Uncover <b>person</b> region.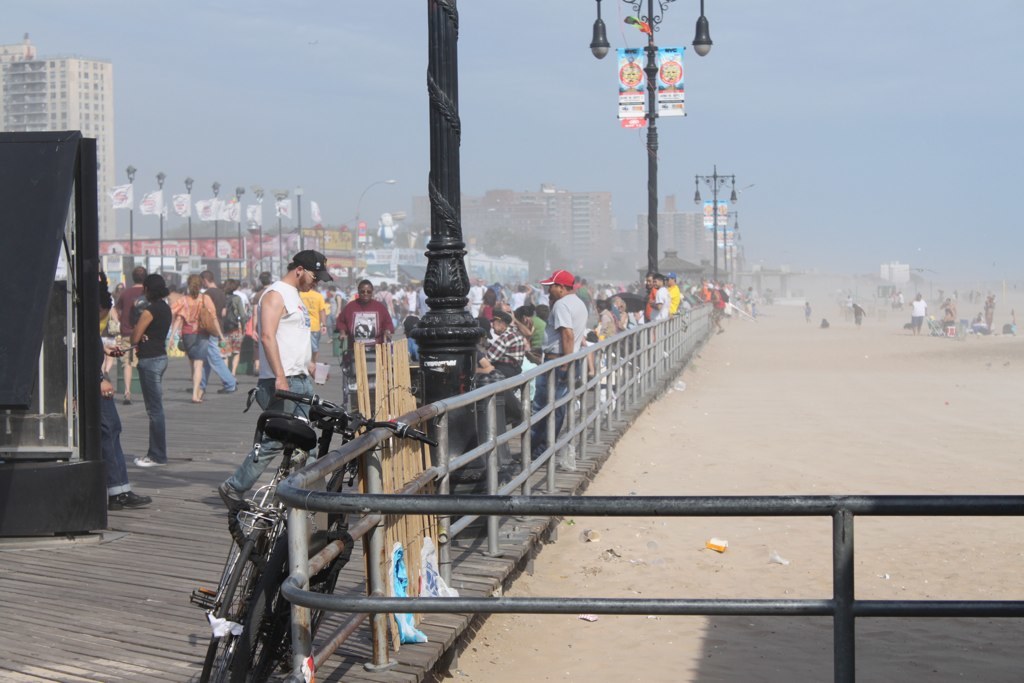
Uncovered: Rect(173, 275, 215, 405).
